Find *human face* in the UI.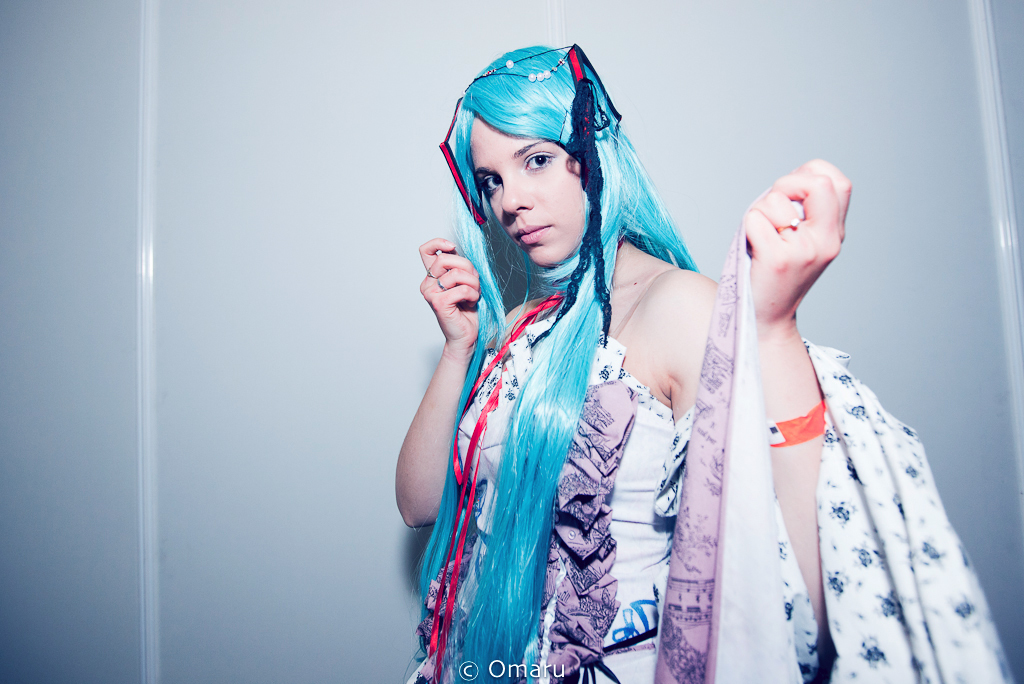
UI element at <region>468, 113, 581, 266</region>.
